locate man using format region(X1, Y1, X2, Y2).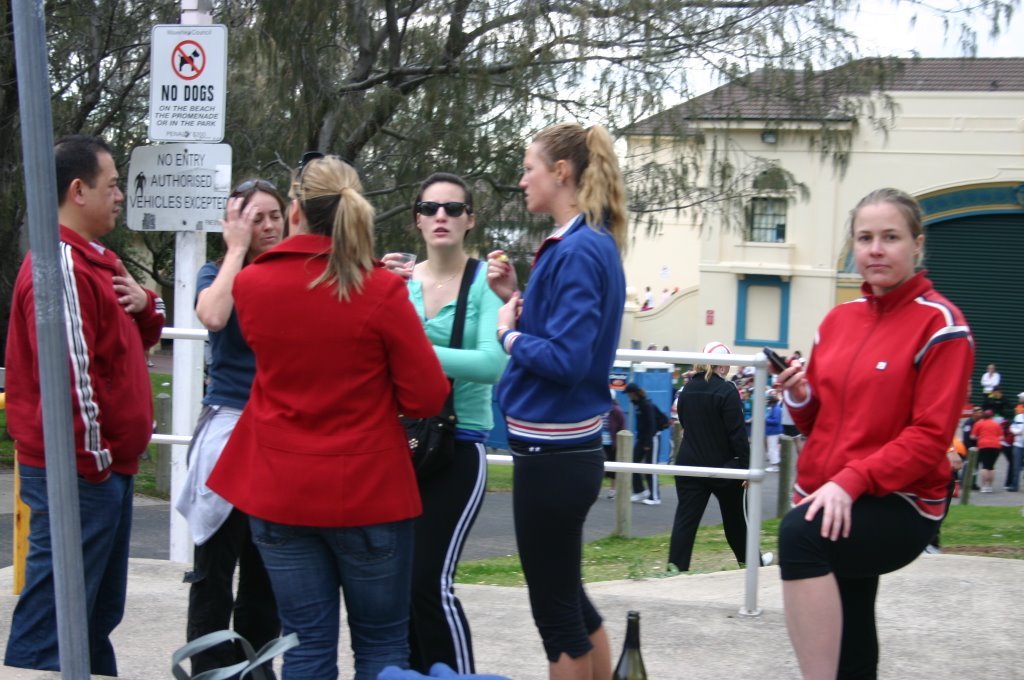
region(663, 341, 773, 575).
